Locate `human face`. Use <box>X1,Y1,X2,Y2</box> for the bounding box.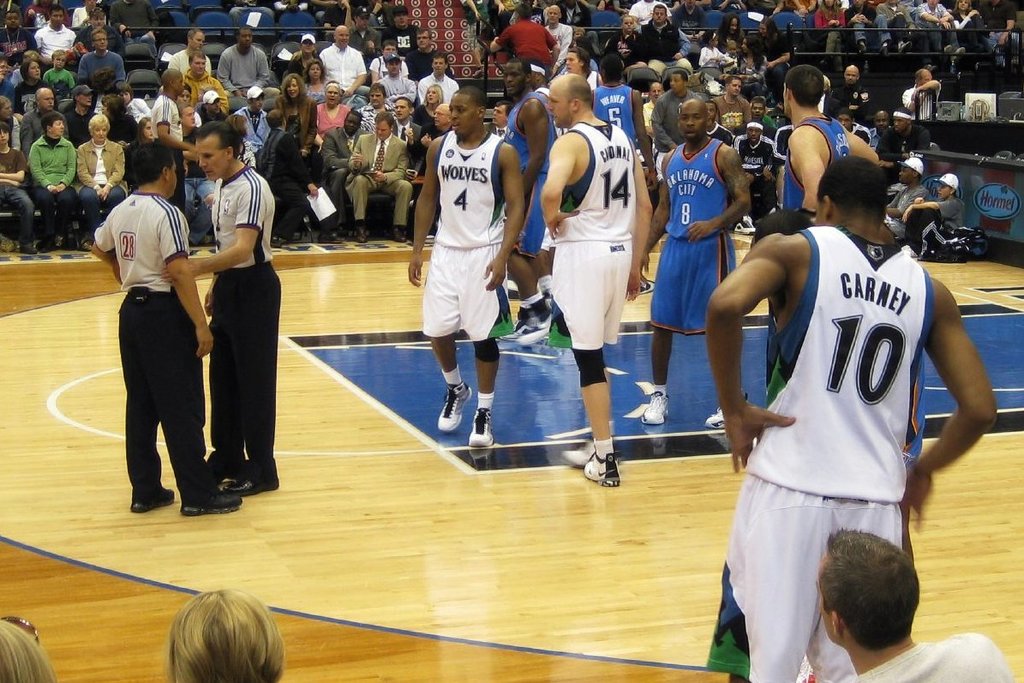
<box>190,33,202,49</box>.
